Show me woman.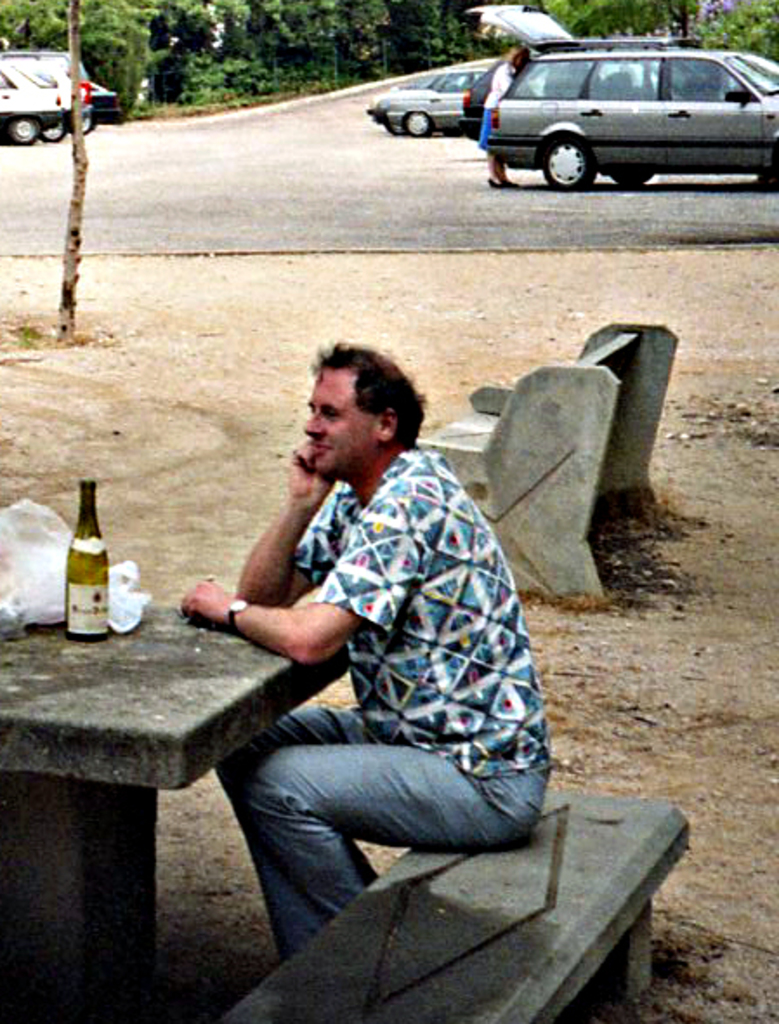
woman is here: 477, 45, 524, 189.
